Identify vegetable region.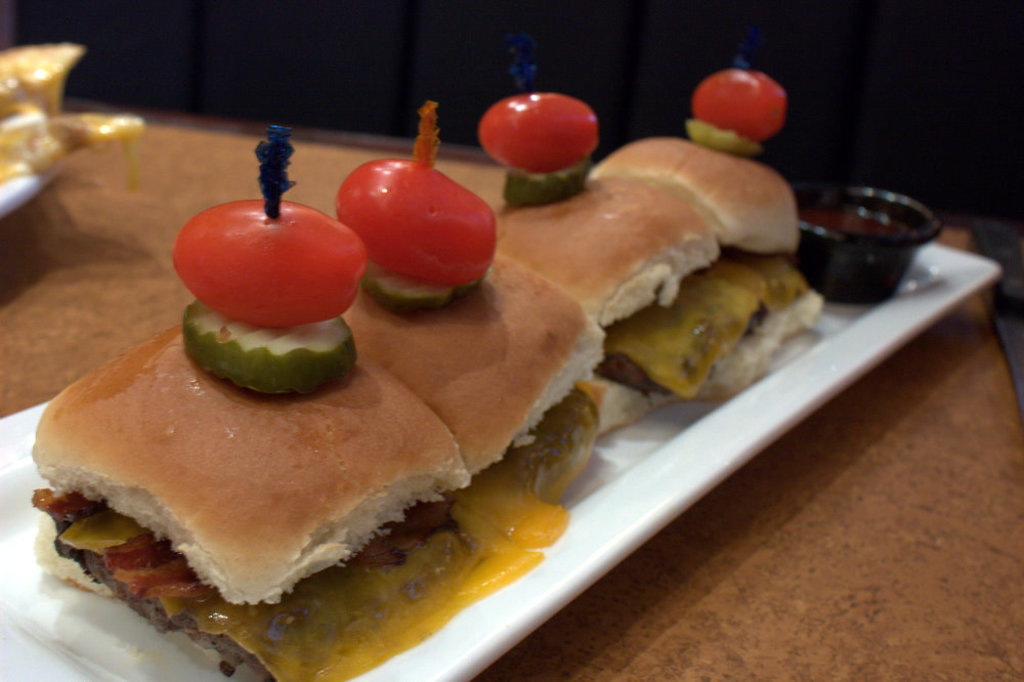
Region: region(500, 159, 592, 213).
